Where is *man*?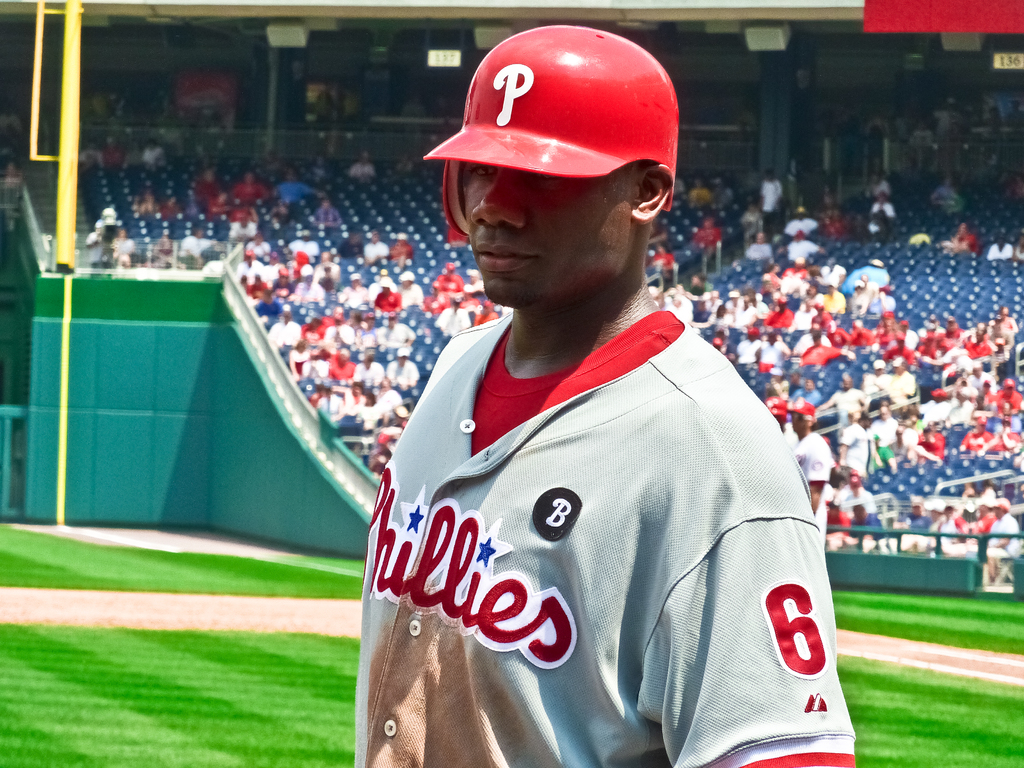
l=359, t=10, r=831, b=767.
